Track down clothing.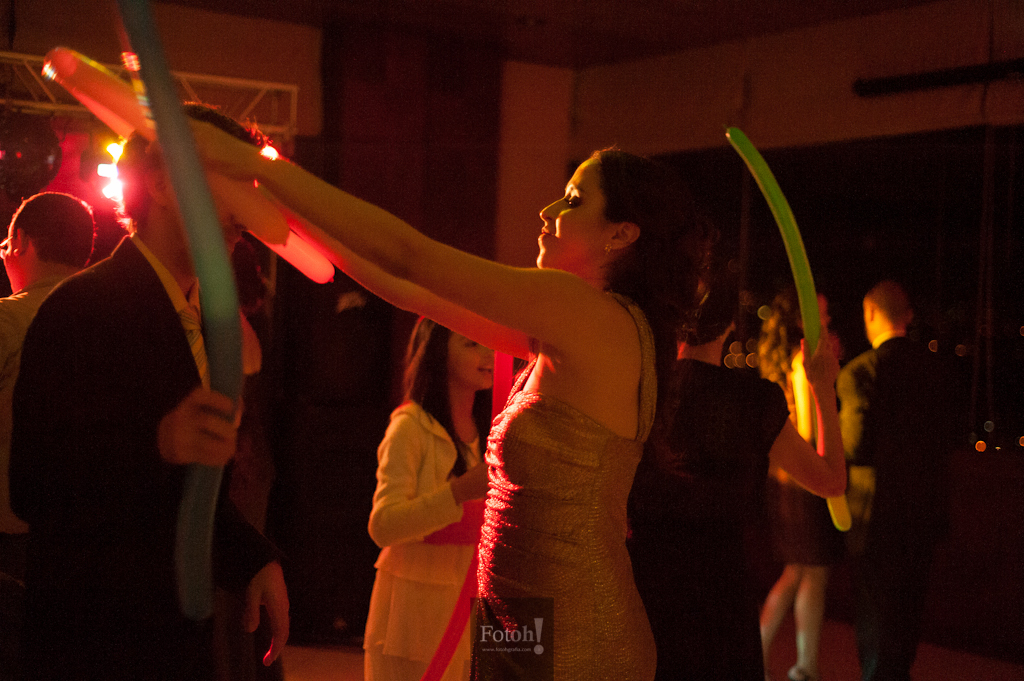
Tracked to left=424, top=217, right=676, bottom=660.
